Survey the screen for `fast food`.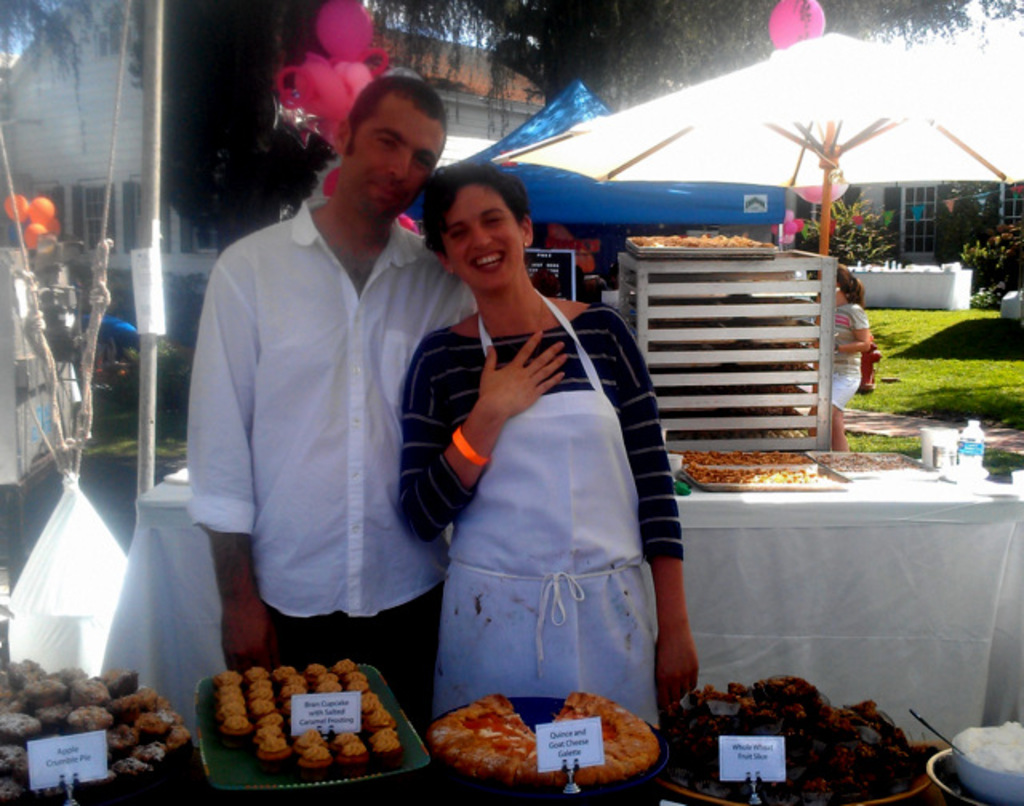
Survey found: x1=362, y1=691, x2=381, y2=700.
